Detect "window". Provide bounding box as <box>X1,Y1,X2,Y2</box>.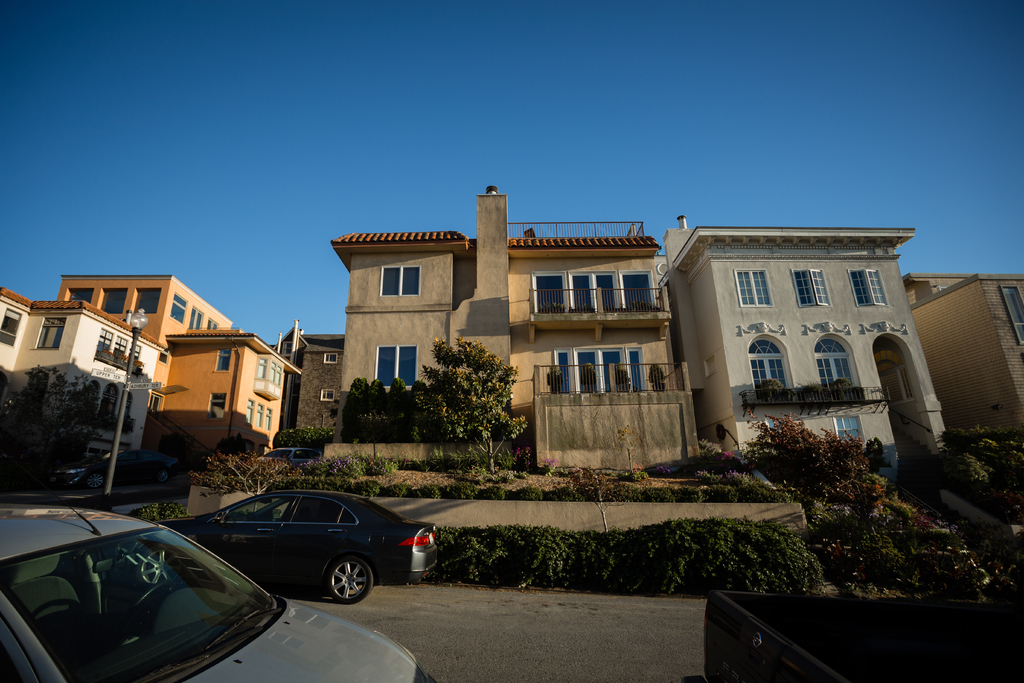
<box>206,392,226,417</box>.
